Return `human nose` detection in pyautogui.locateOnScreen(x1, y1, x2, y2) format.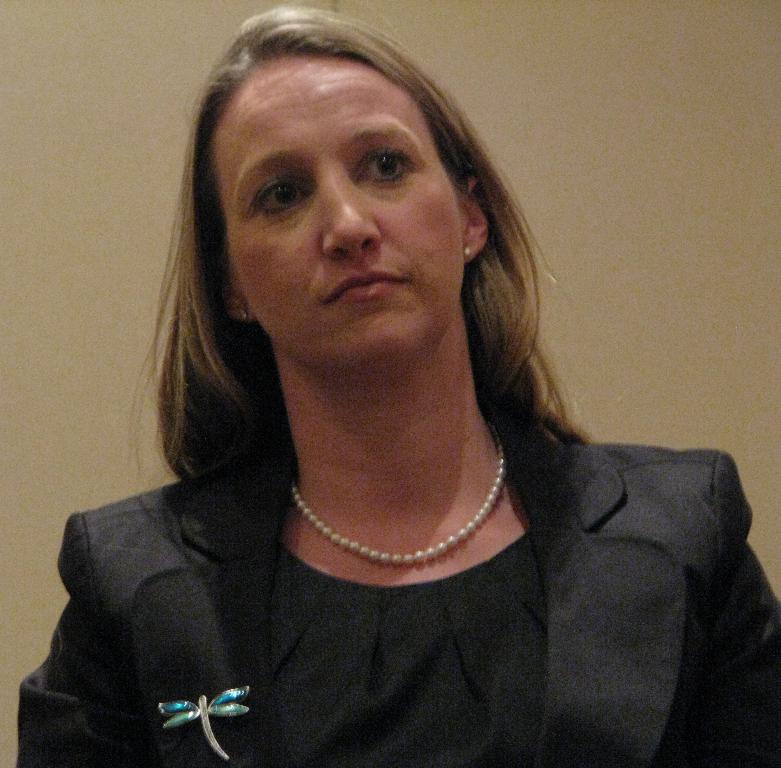
pyautogui.locateOnScreen(306, 167, 384, 253).
